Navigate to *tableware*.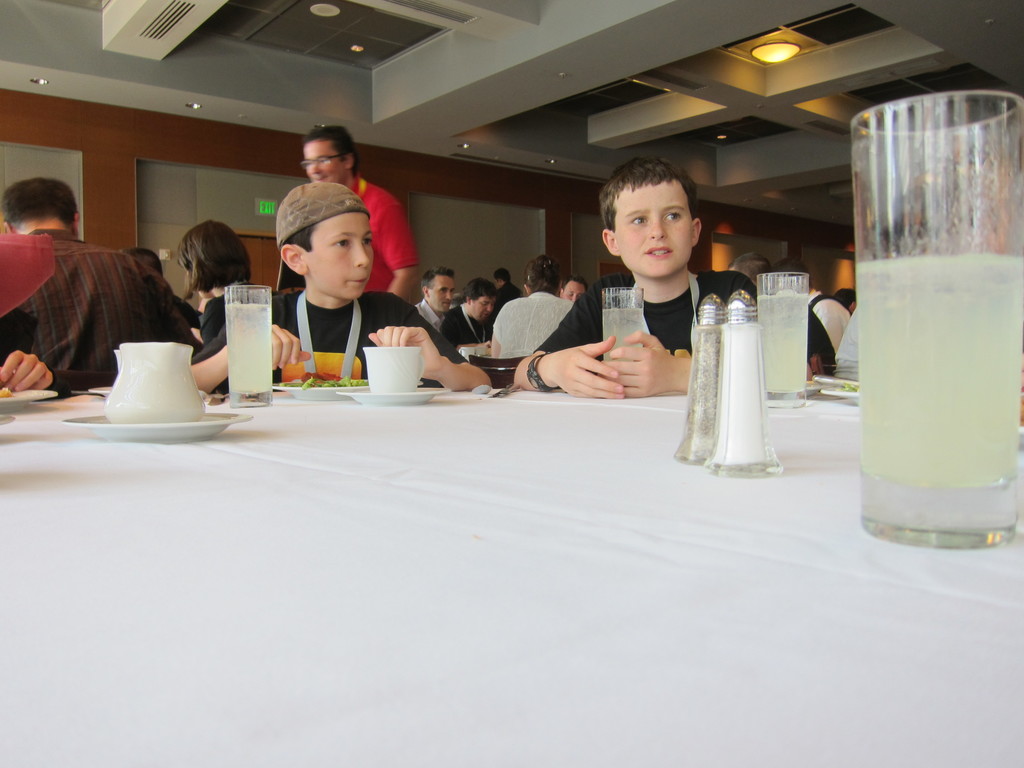
Navigation target: bbox(600, 285, 648, 360).
